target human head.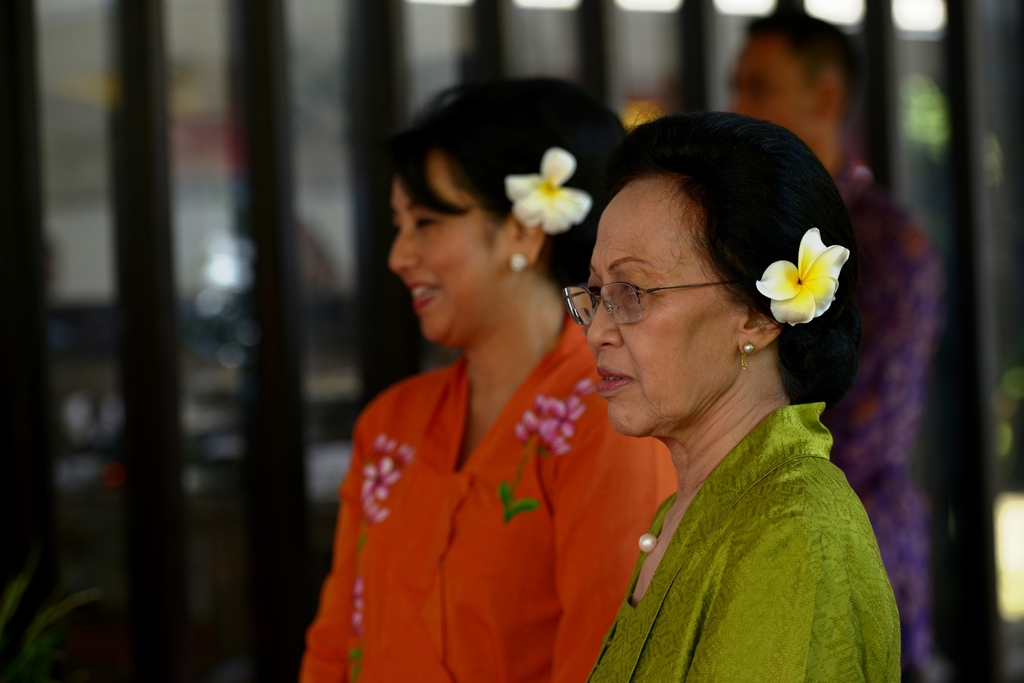
Target region: bbox=[580, 119, 846, 430].
